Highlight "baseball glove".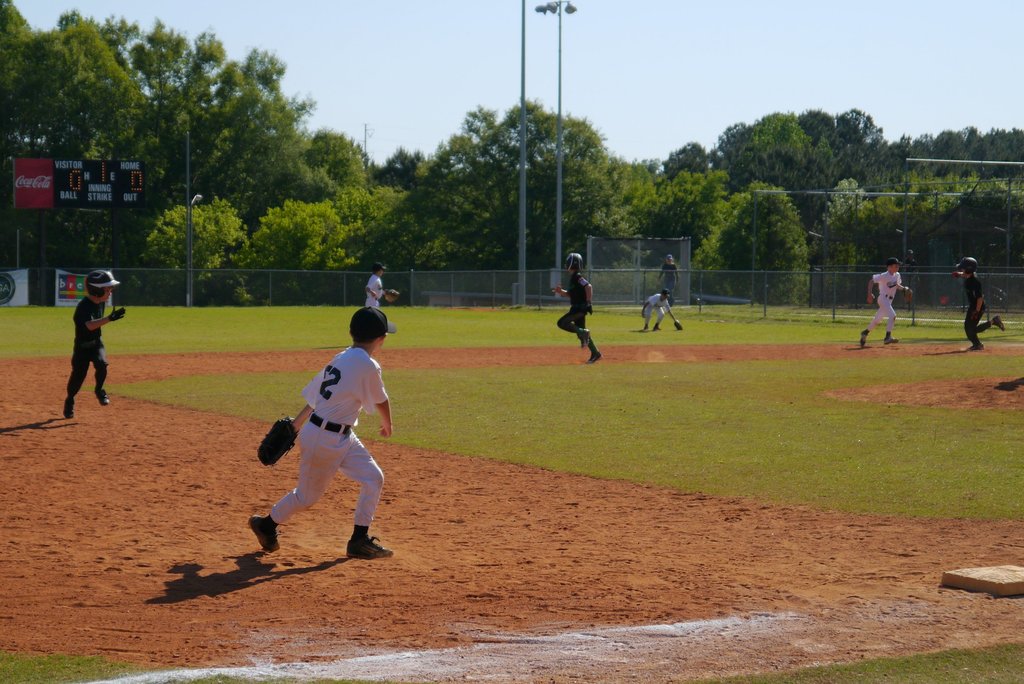
Highlighted region: 256,412,301,467.
